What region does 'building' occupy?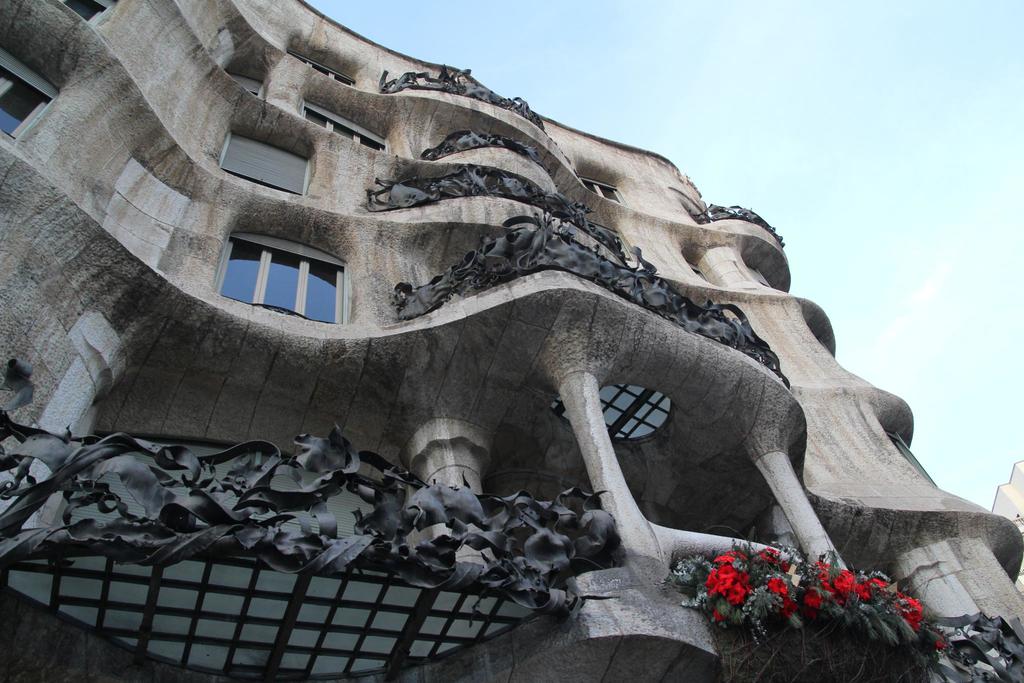
<region>0, 0, 1023, 682</region>.
